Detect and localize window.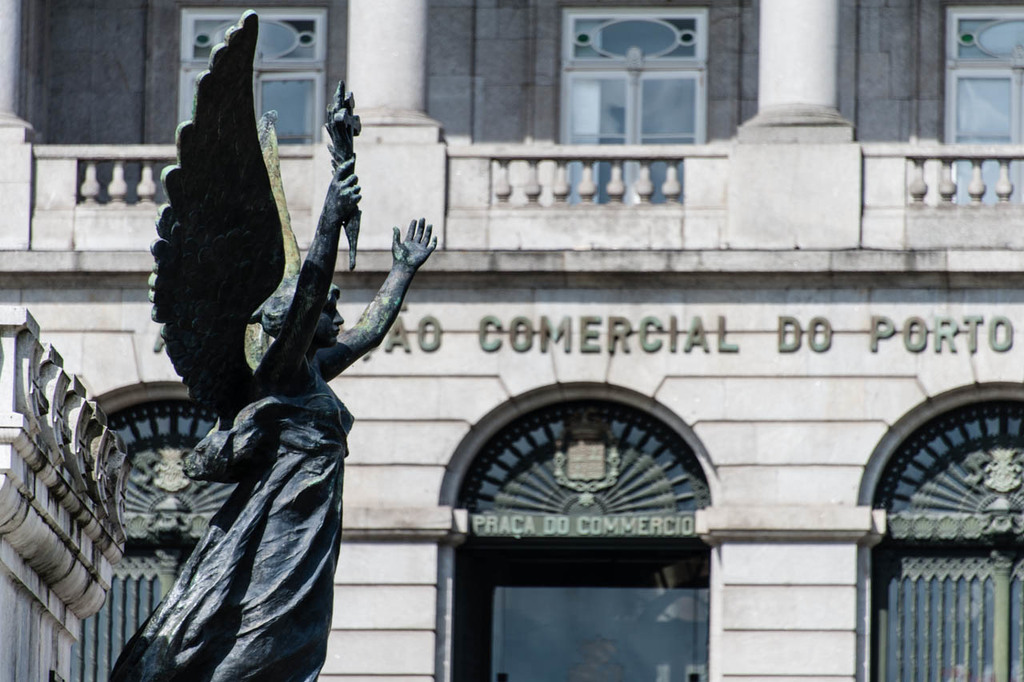
Localized at region(451, 393, 707, 681).
